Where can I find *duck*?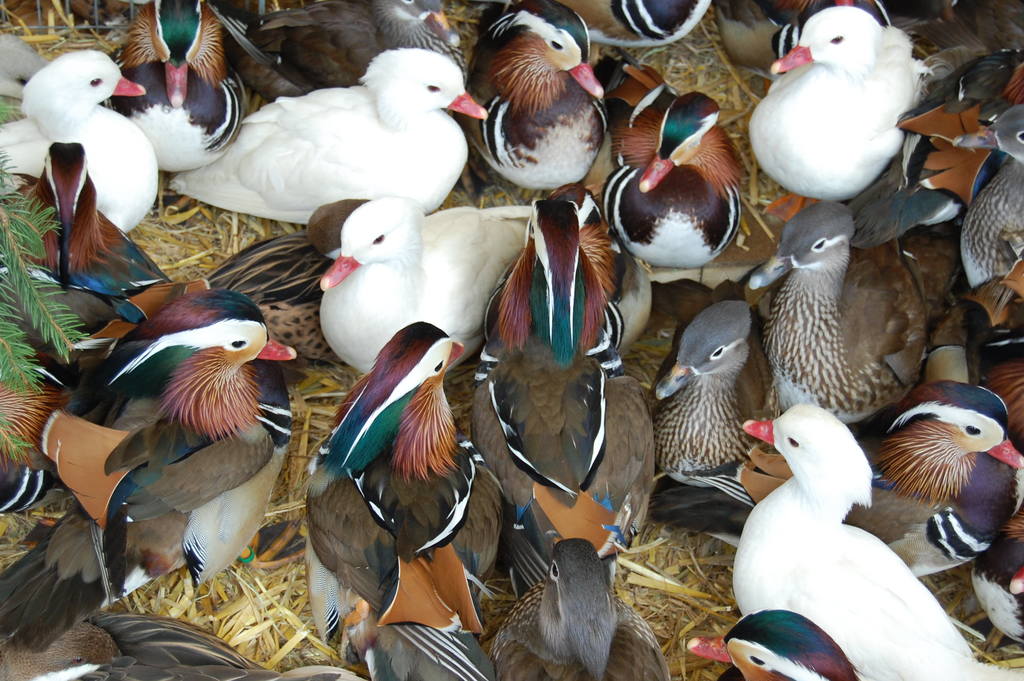
You can find it at (1, 600, 371, 680).
